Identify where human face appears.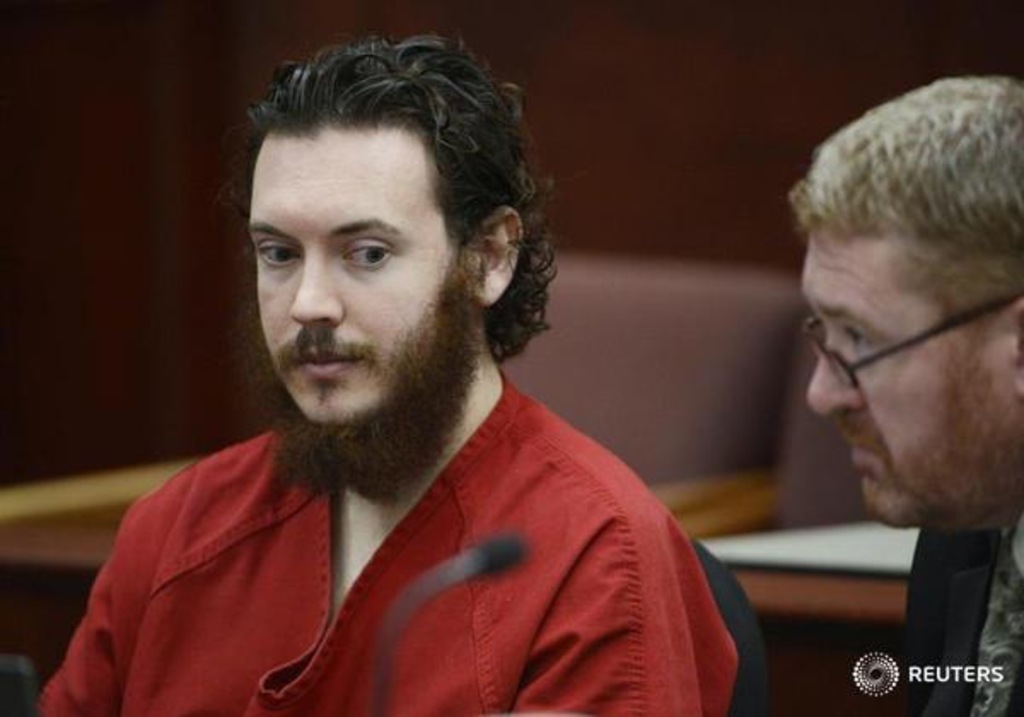
Appears at (249, 121, 459, 434).
